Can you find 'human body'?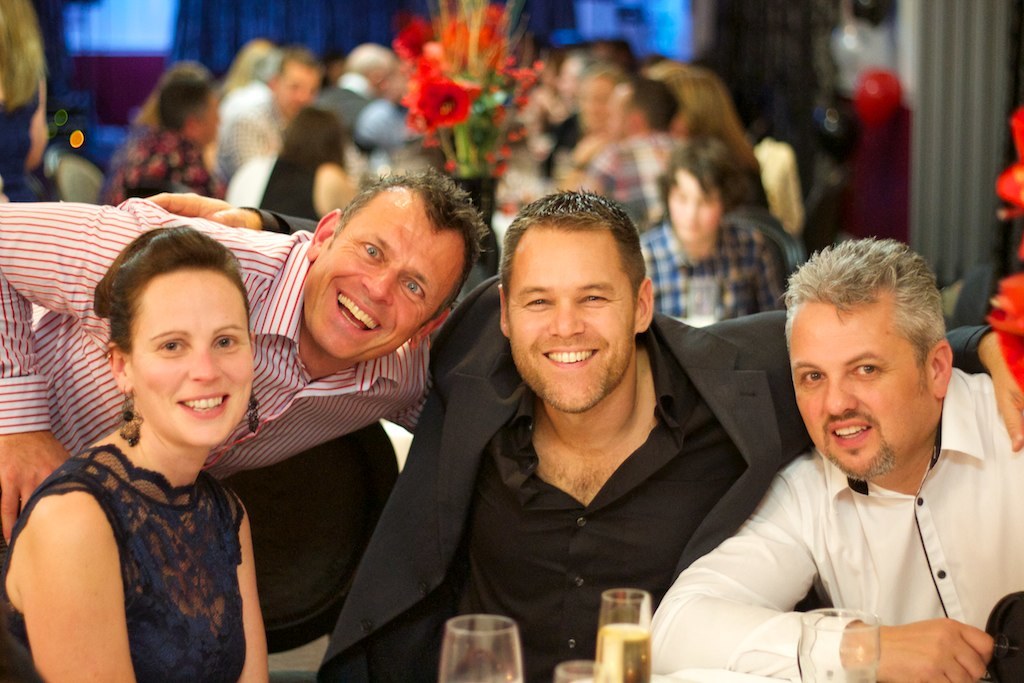
Yes, bounding box: [582, 76, 680, 222].
